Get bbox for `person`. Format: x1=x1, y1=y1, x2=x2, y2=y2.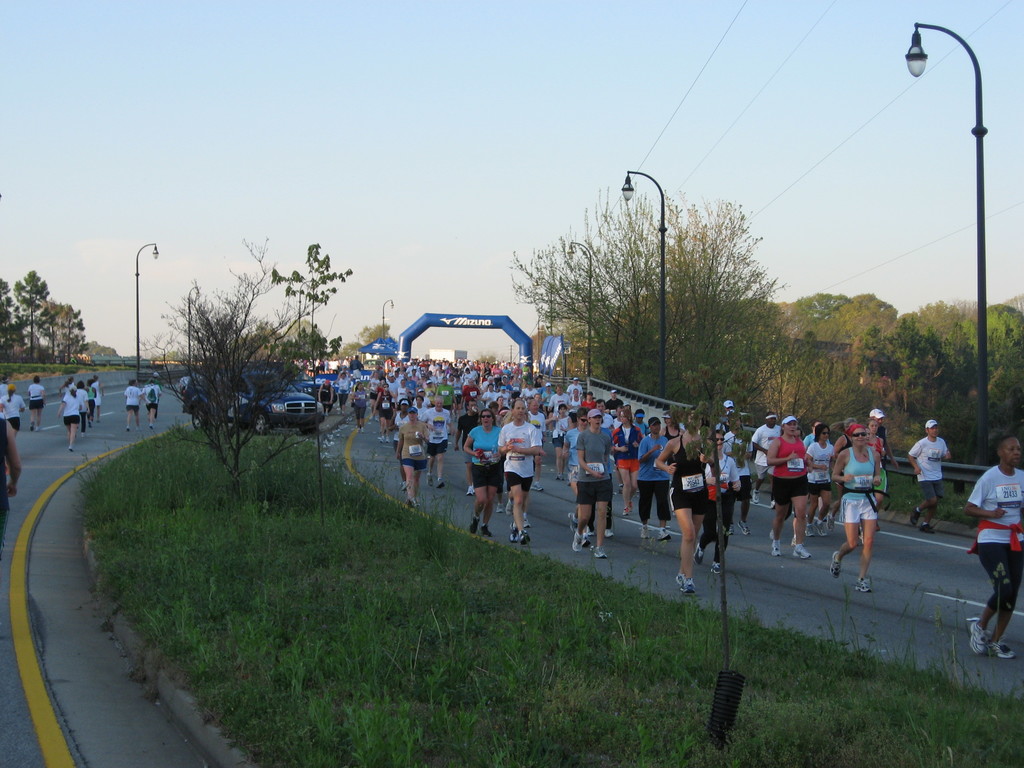
x1=497, y1=397, x2=548, y2=543.
